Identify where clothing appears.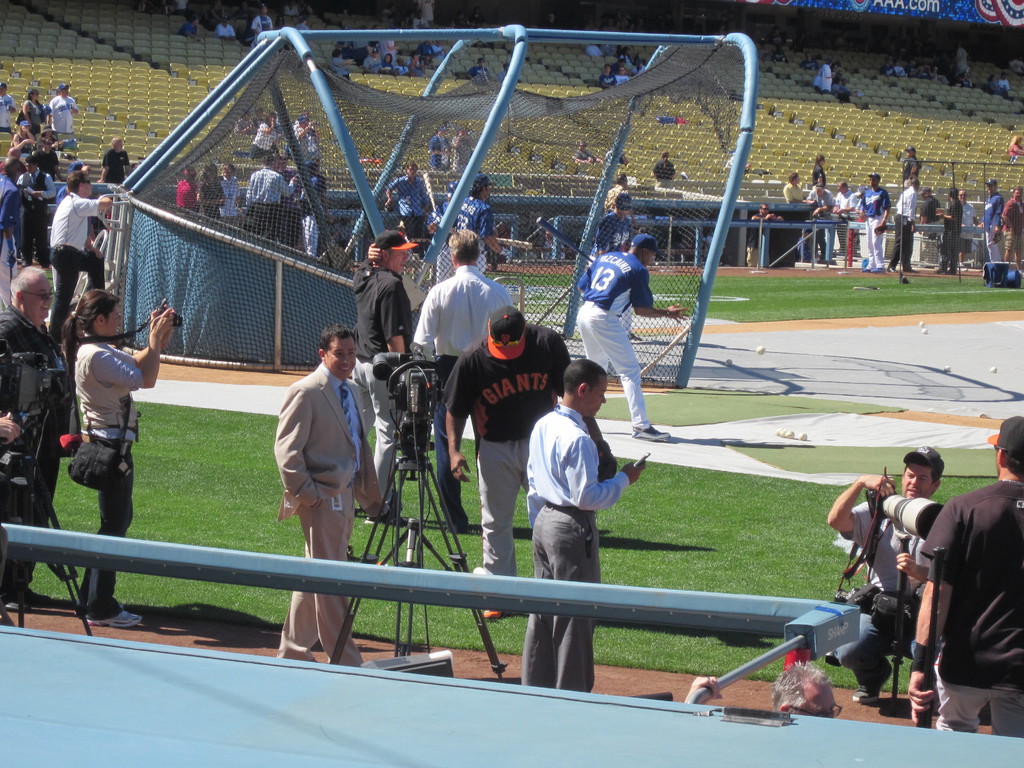
Appears at 893/183/922/274.
